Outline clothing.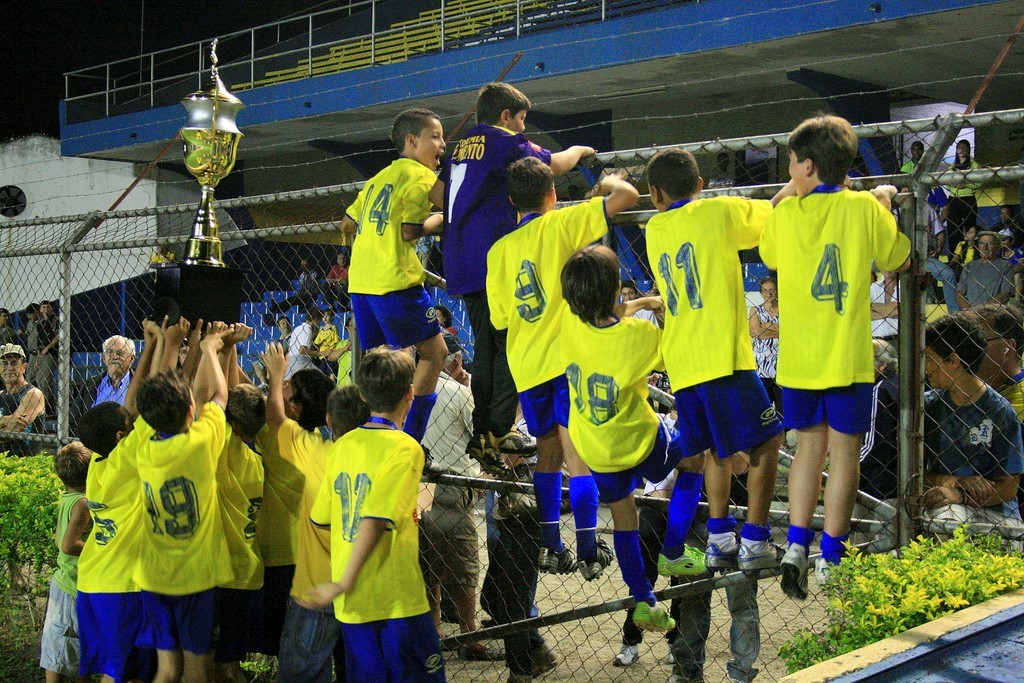
Outline: 342:154:438:353.
